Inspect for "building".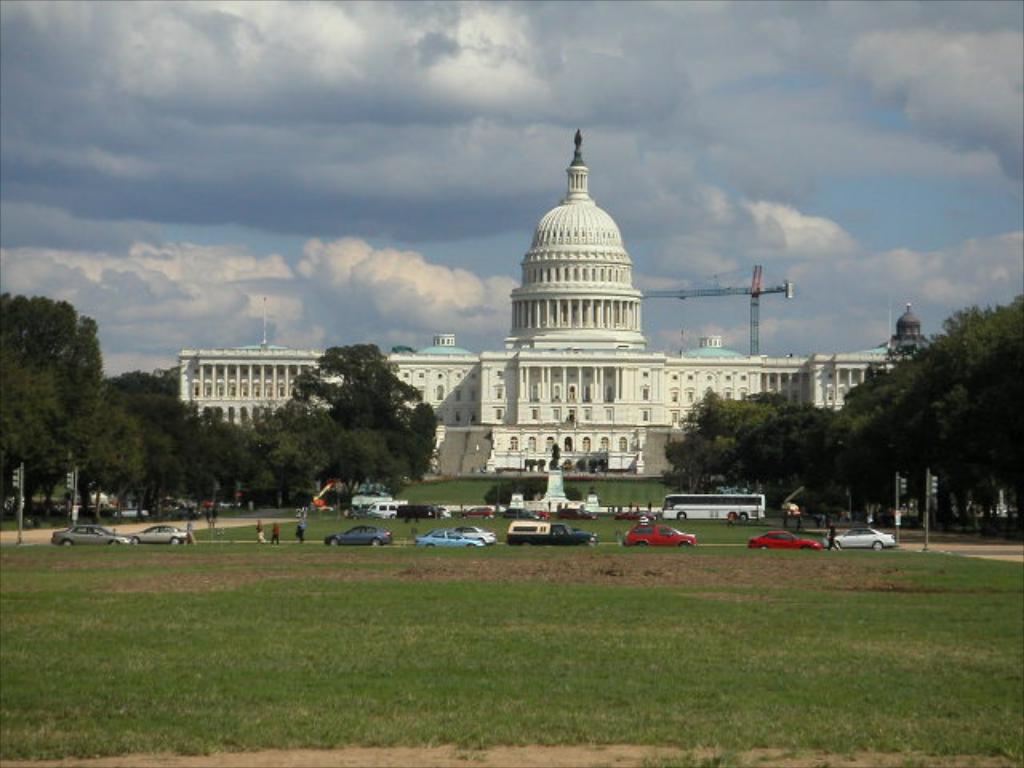
Inspection: box=[181, 138, 888, 467].
